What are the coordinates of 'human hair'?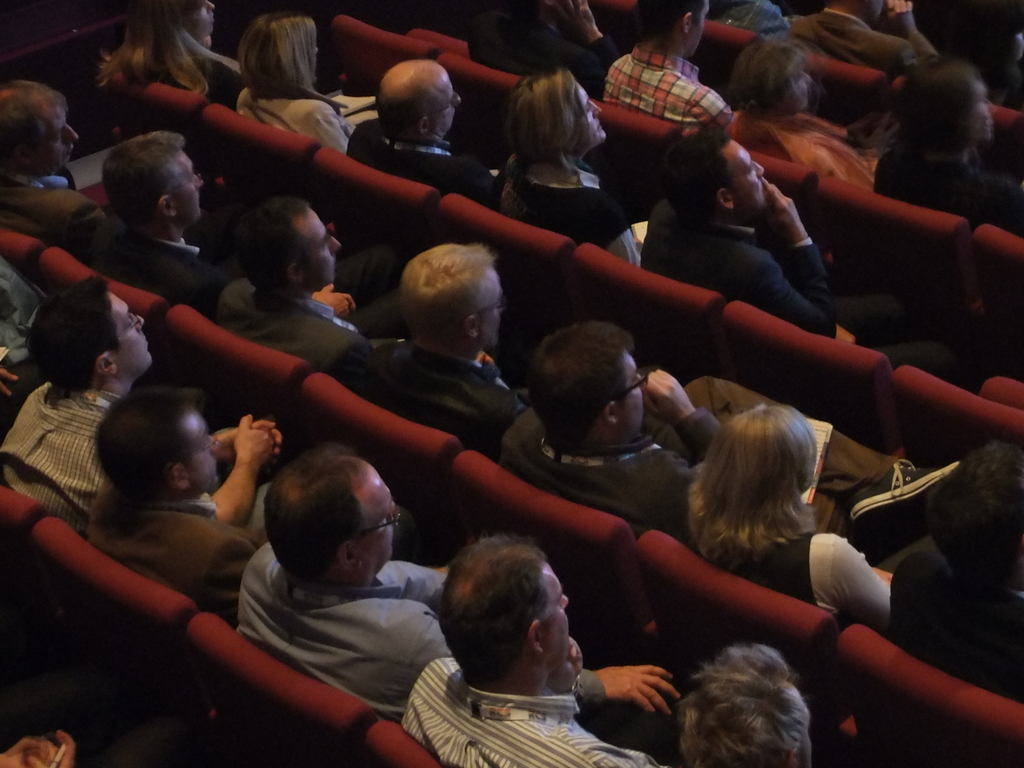
[x1=236, y1=18, x2=341, y2=114].
